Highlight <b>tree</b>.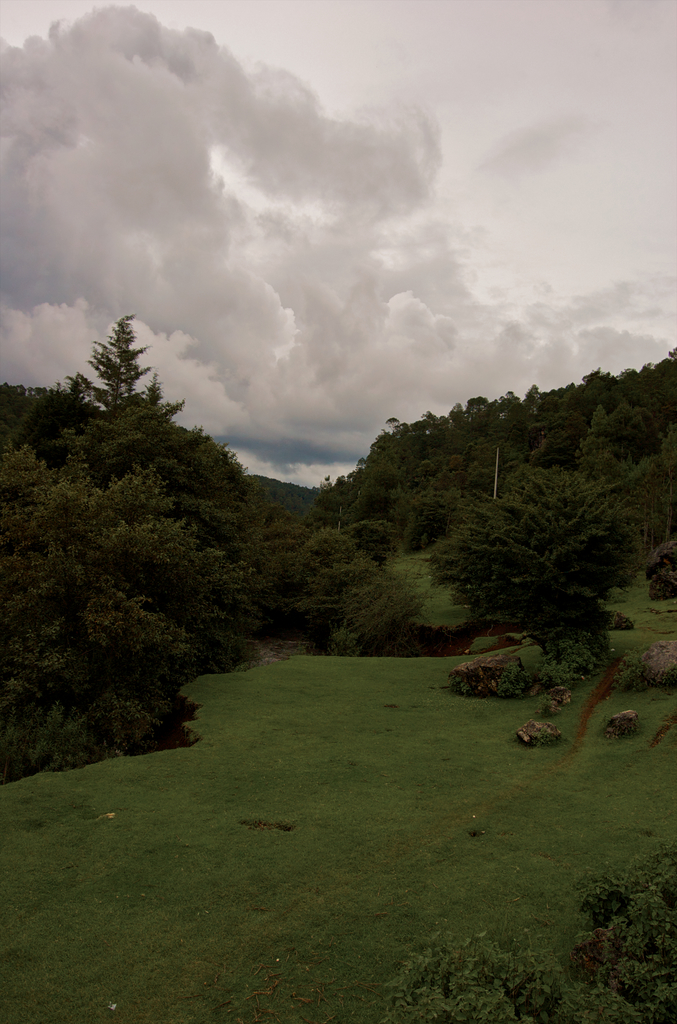
Highlighted region: l=76, t=302, r=150, b=411.
